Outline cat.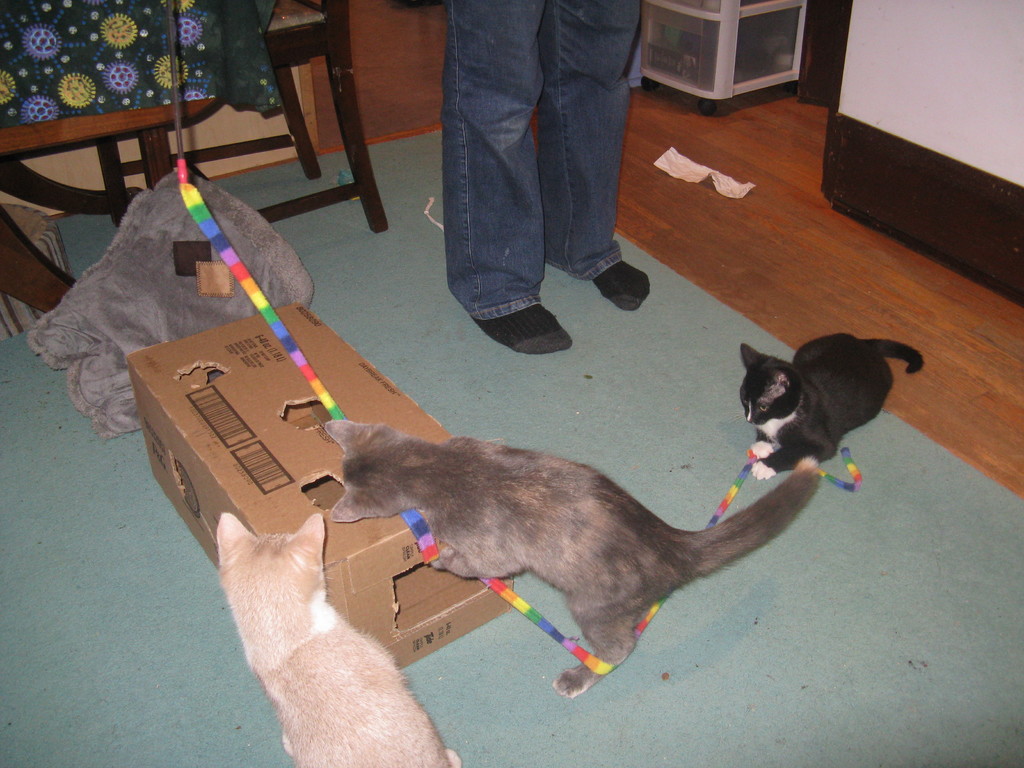
Outline: [216, 512, 459, 767].
